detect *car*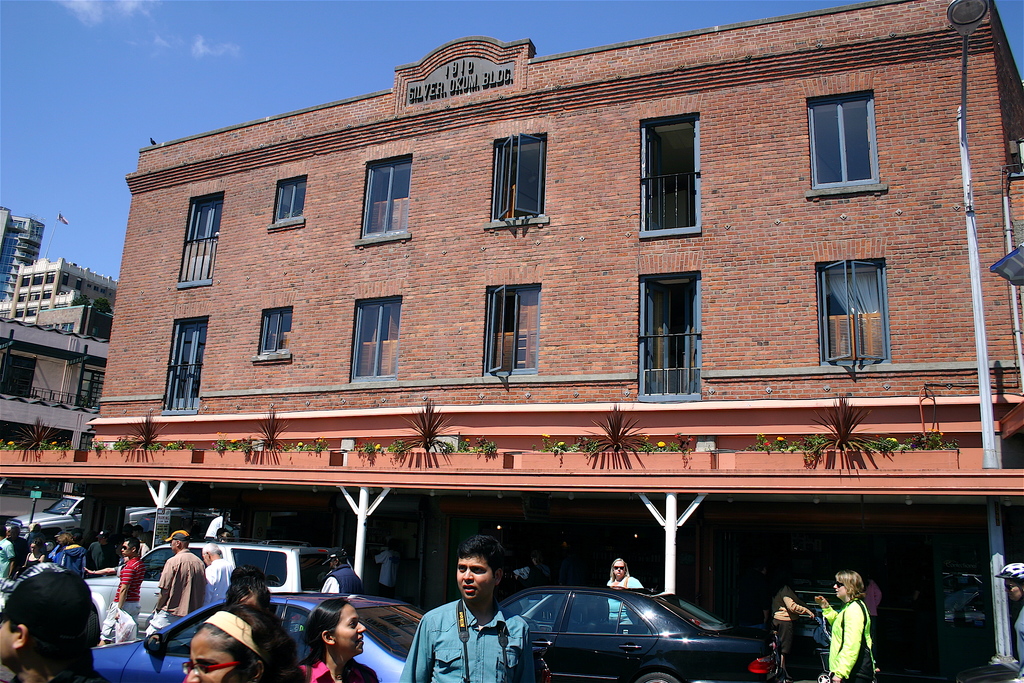
[x1=89, y1=531, x2=351, y2=643]
